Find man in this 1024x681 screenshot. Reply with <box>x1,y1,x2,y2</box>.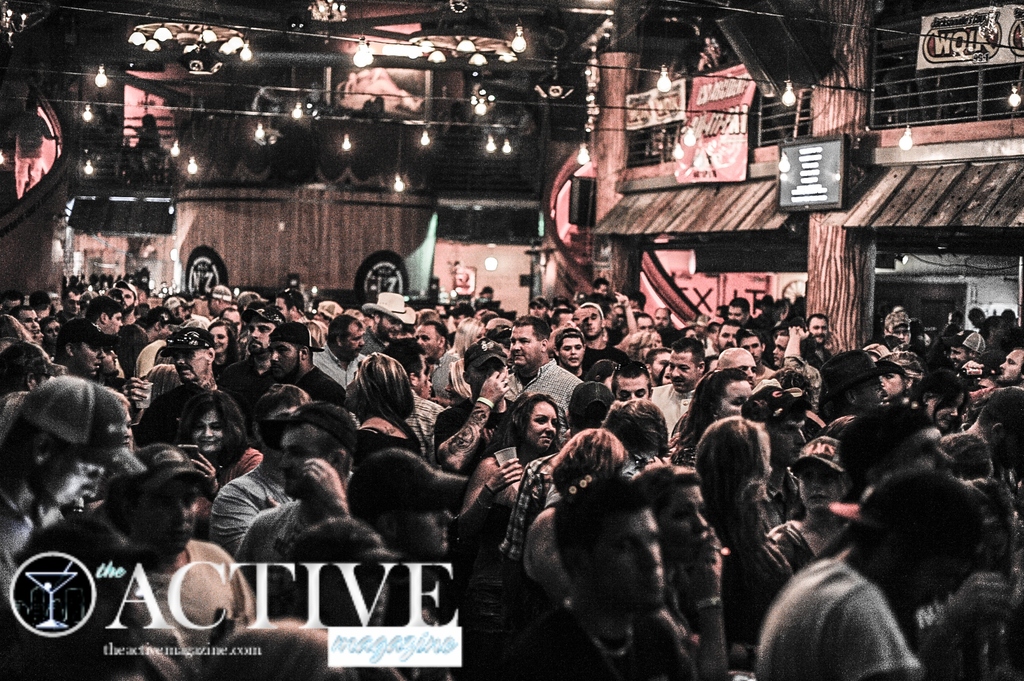
<box>225,308,285,409</box>.
